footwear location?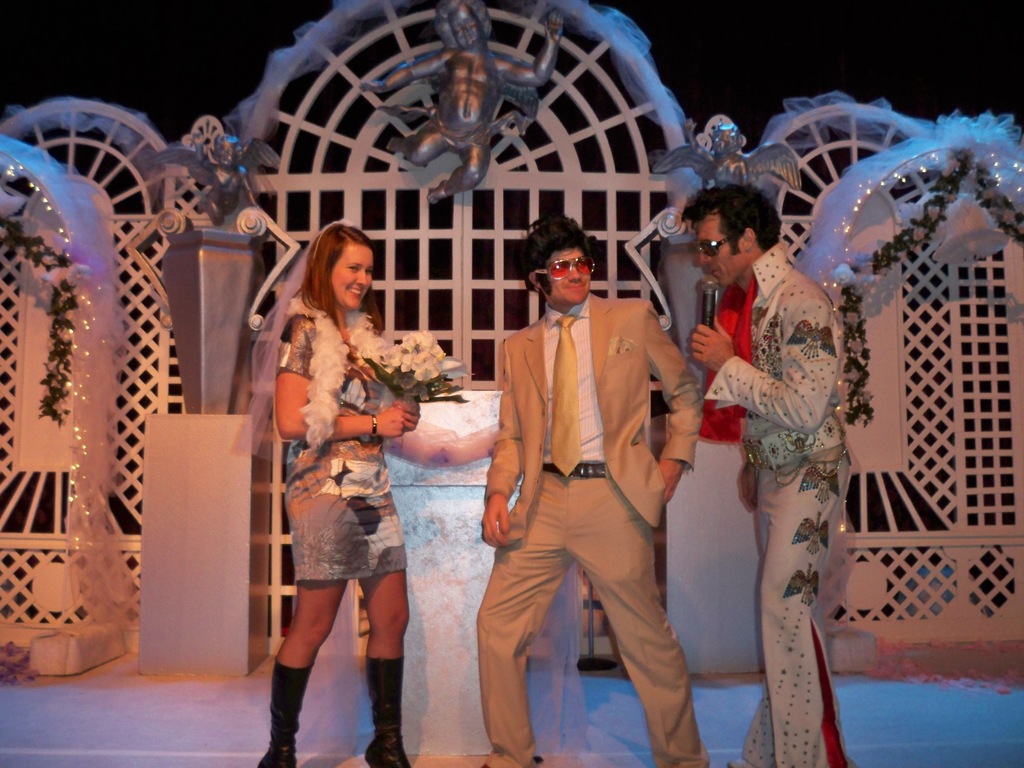
x1=474, y1=749, x2=537, y2=767
